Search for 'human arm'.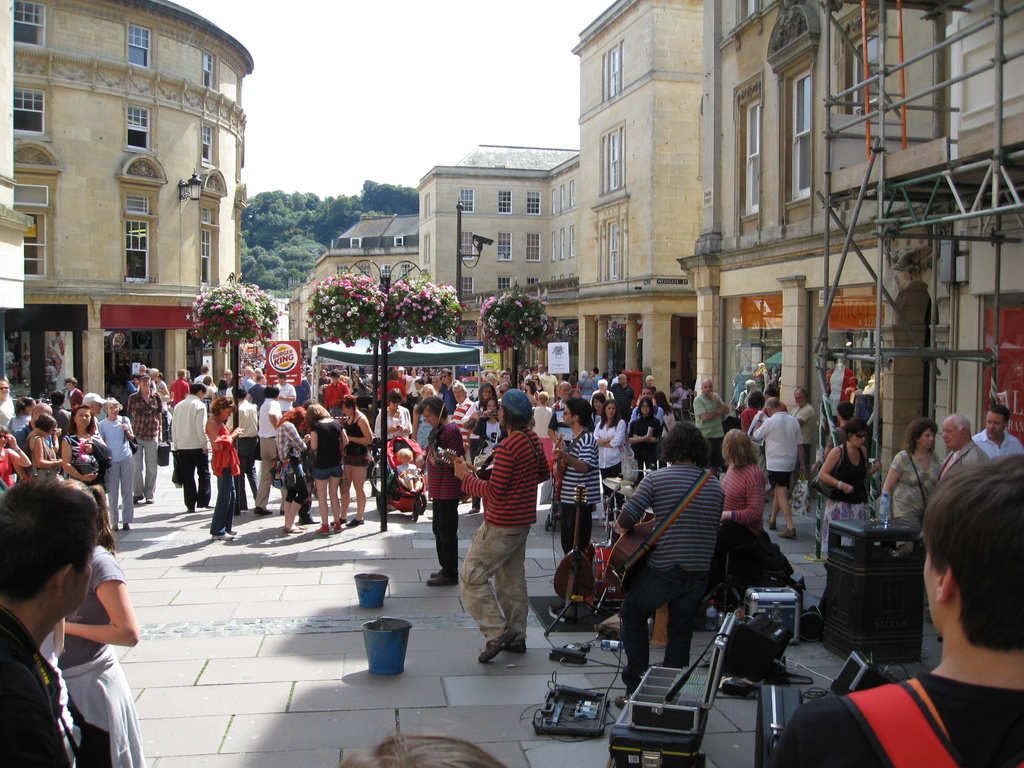
Found at 168, 407, 177, 452.
